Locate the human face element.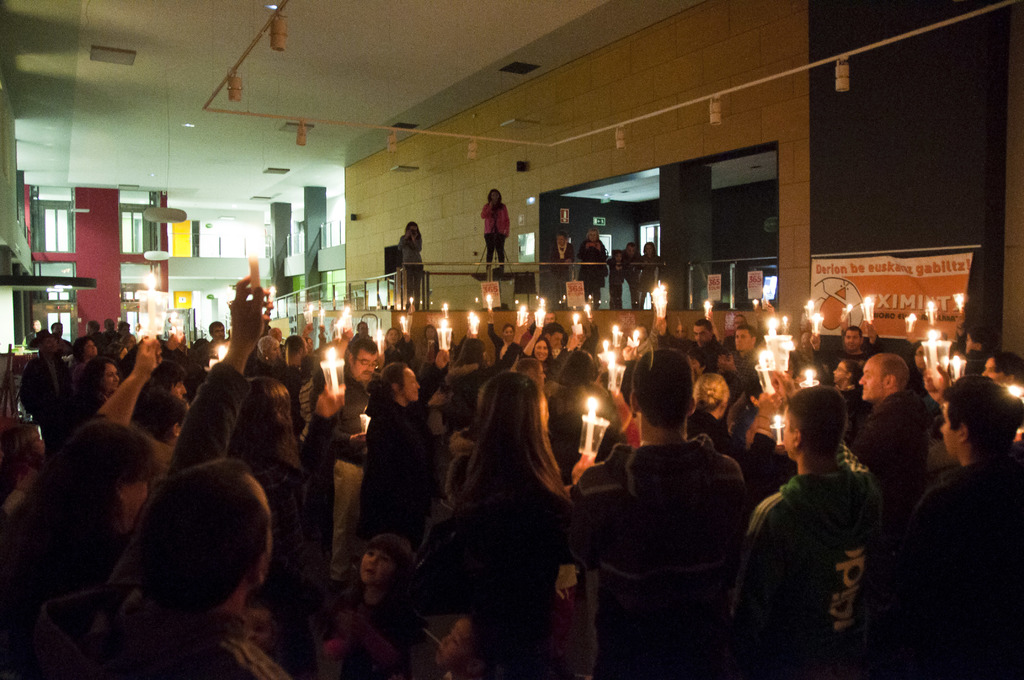
Element bbox: region(984, 353, 1006, 386).
